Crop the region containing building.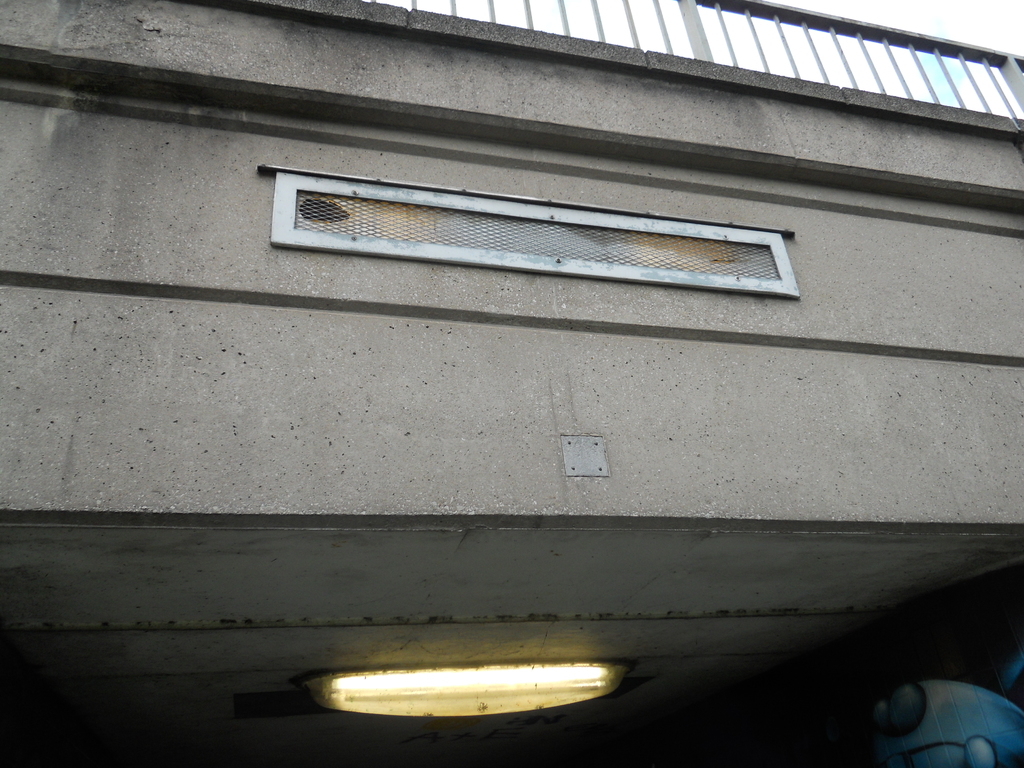
Crop region: 0 0 1023 767.
